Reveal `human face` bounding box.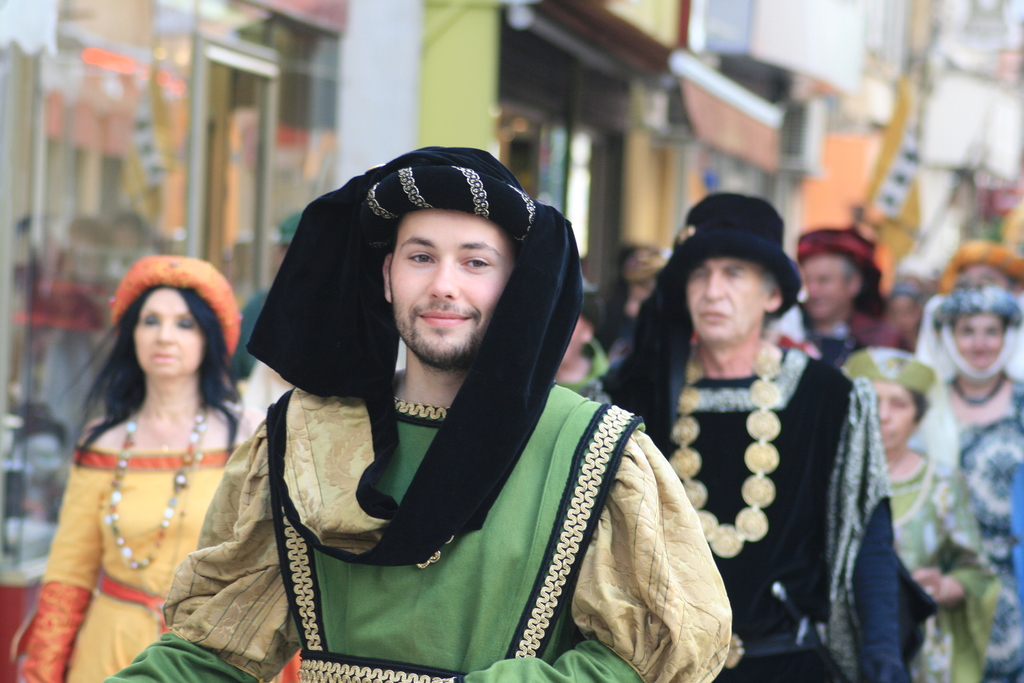
Revealed: bbox=[680, 251, 780, 348].
